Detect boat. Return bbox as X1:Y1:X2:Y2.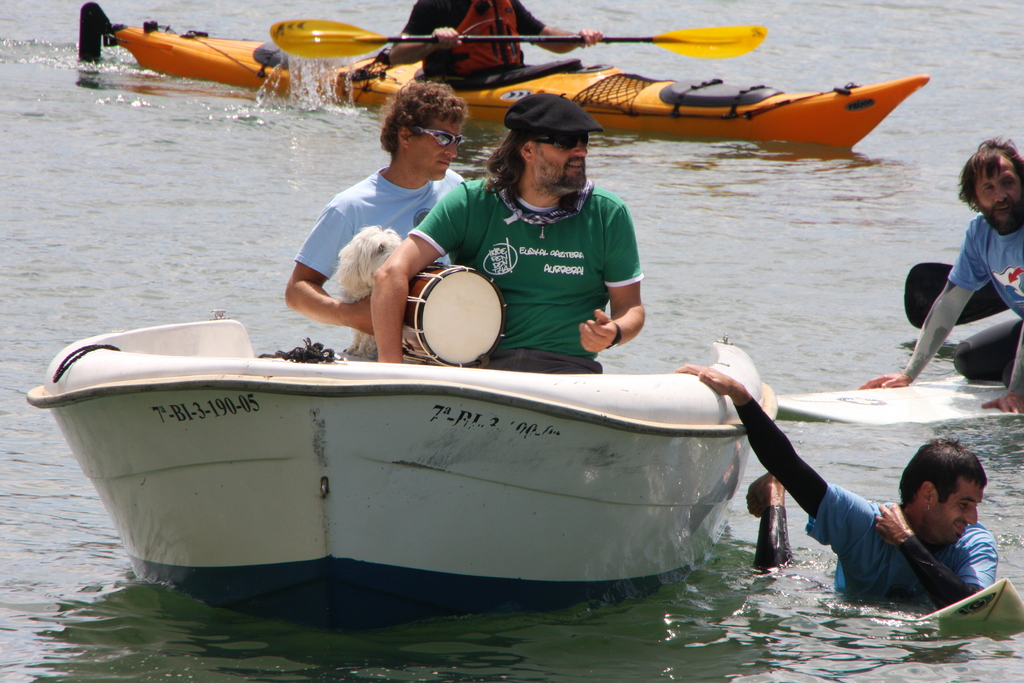
80:0:930:149.
